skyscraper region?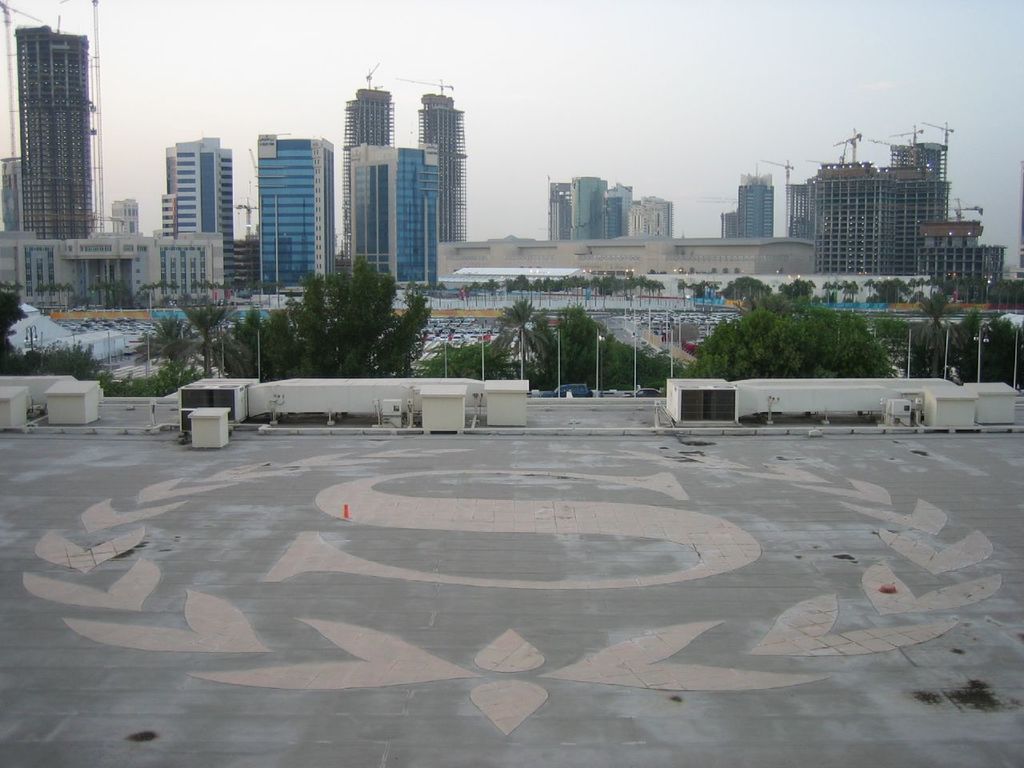
box(165, 136, 235, 294)
